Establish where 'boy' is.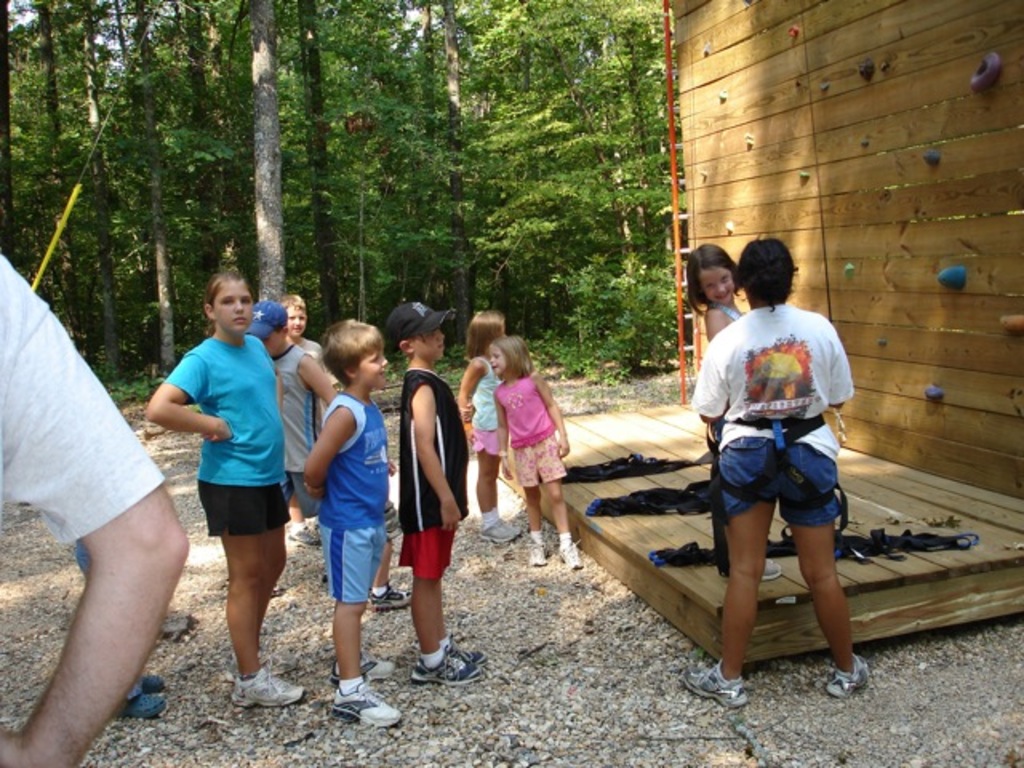
Established at bbox(245, 302, 338, 542).
